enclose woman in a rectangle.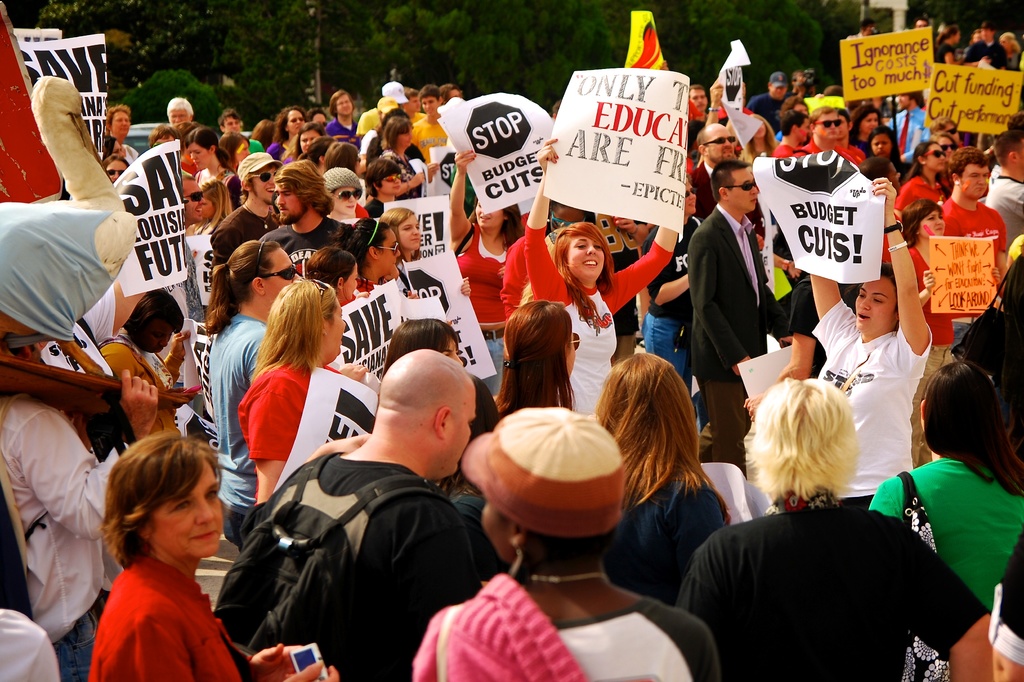
bbox=(190, 173, 232, 239).
